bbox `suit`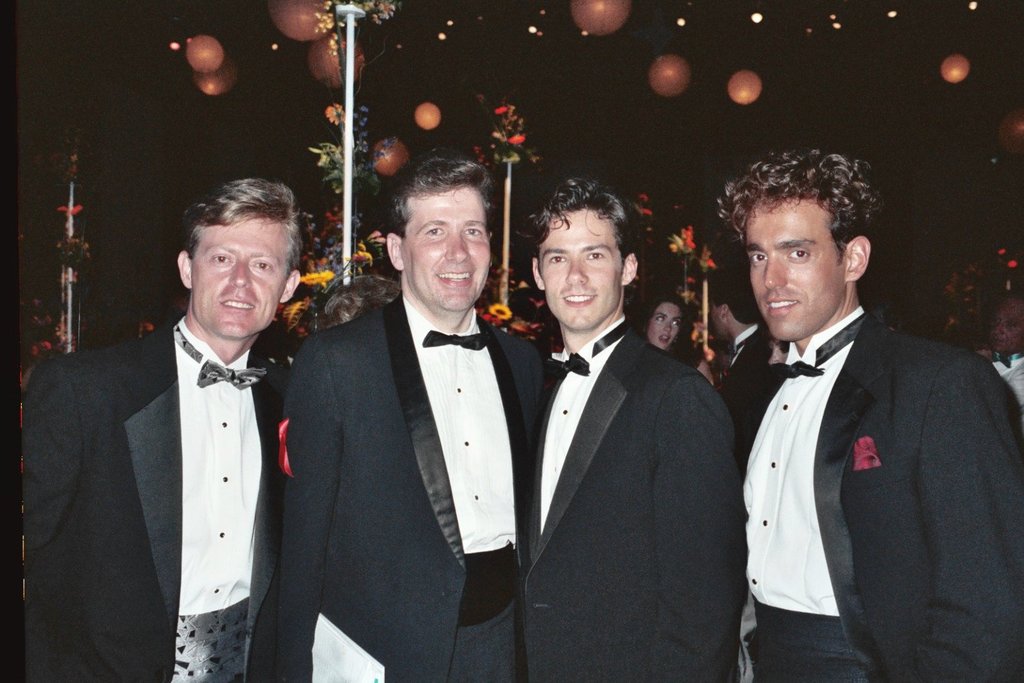
detection(274, 292, 556, 682)
